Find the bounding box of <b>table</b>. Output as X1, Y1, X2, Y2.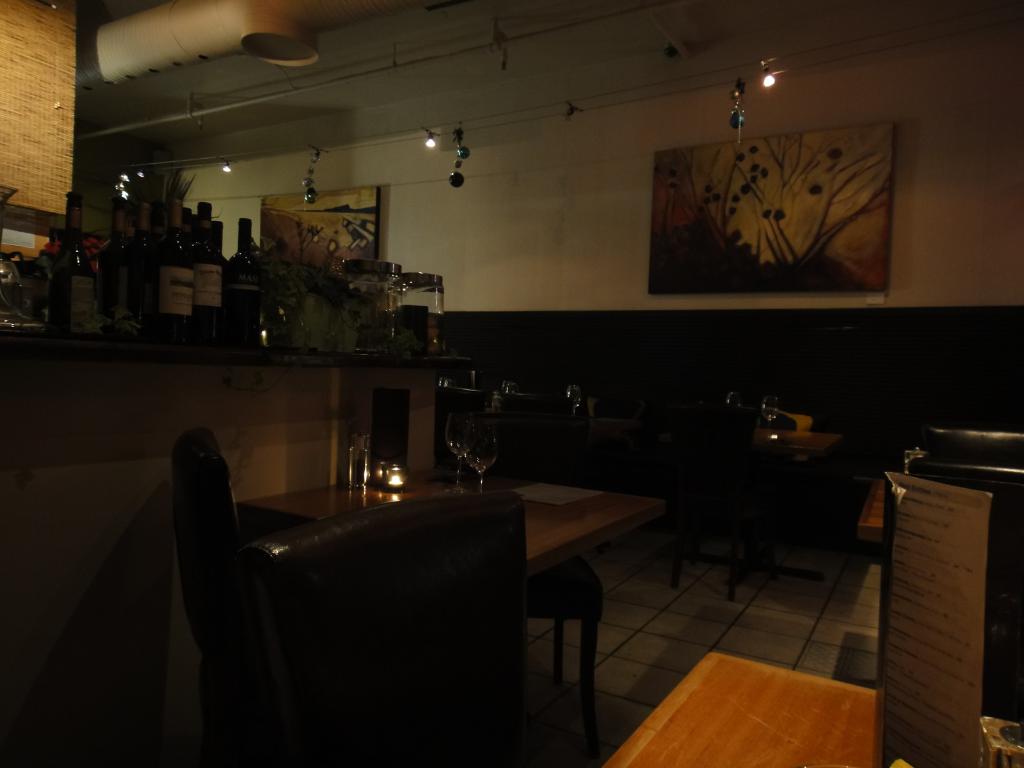
668, 408, 844, 452.
